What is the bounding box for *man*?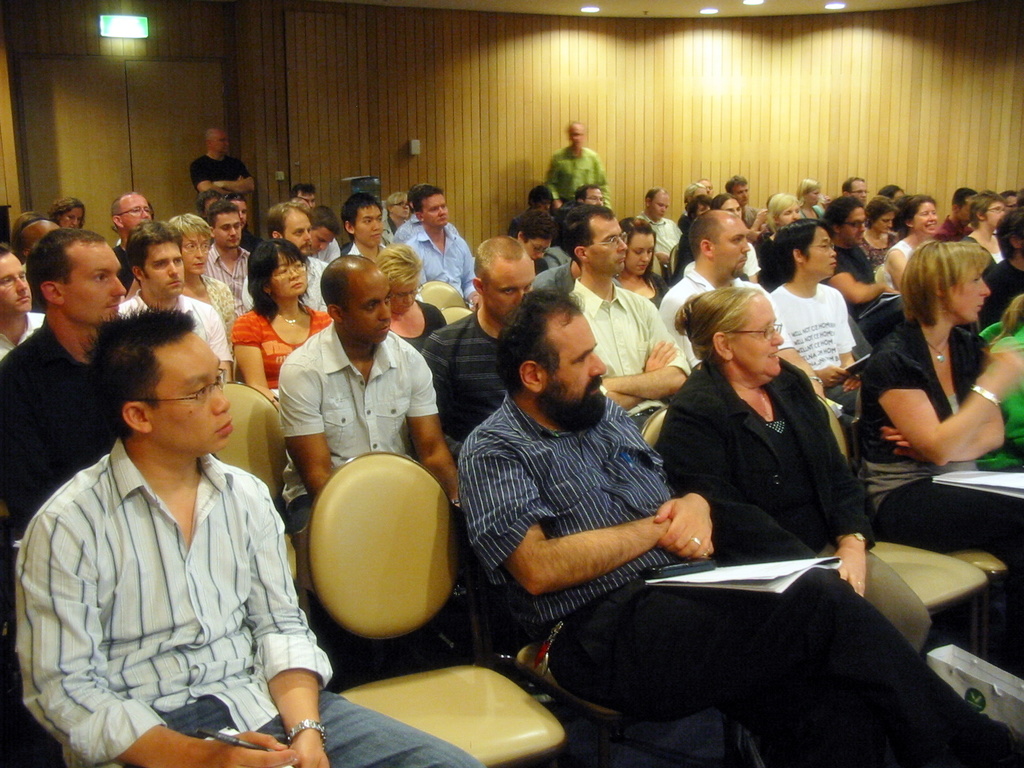
select_region(561, 204, 687, 440).
